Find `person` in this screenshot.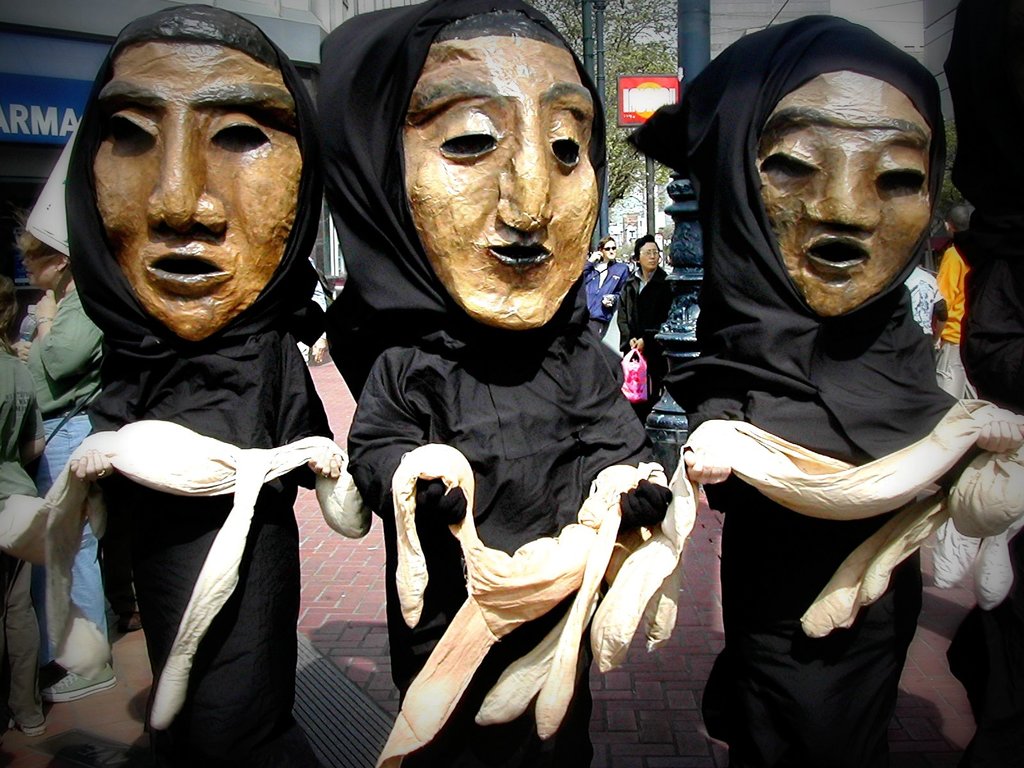
The bounding box for `person` is 59 15 343 765.
